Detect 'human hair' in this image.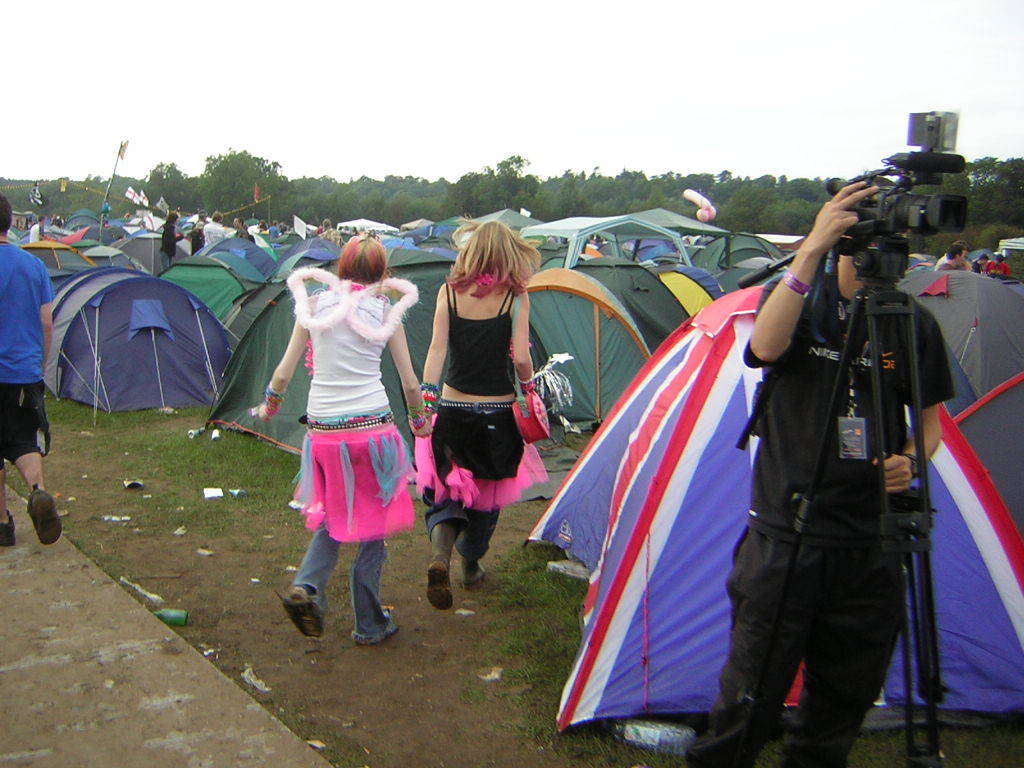
Detection: 168:211:183:226.
